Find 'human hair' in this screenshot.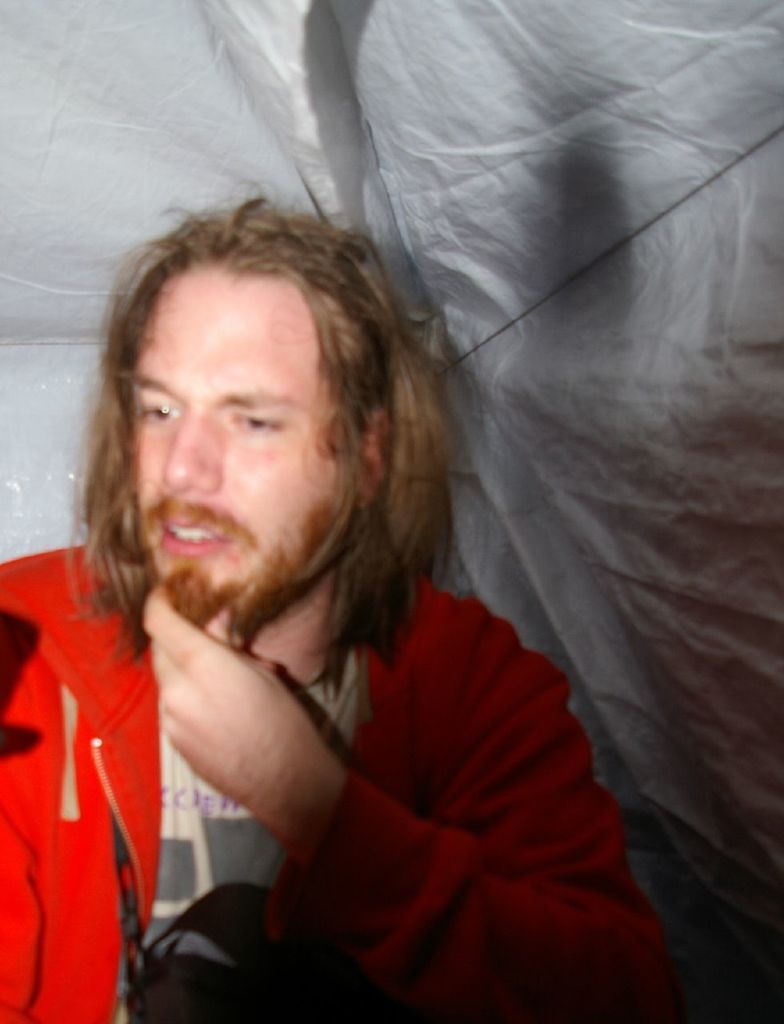
The bounding box for 'human hair' is <box>66,180,434,652</box>.
